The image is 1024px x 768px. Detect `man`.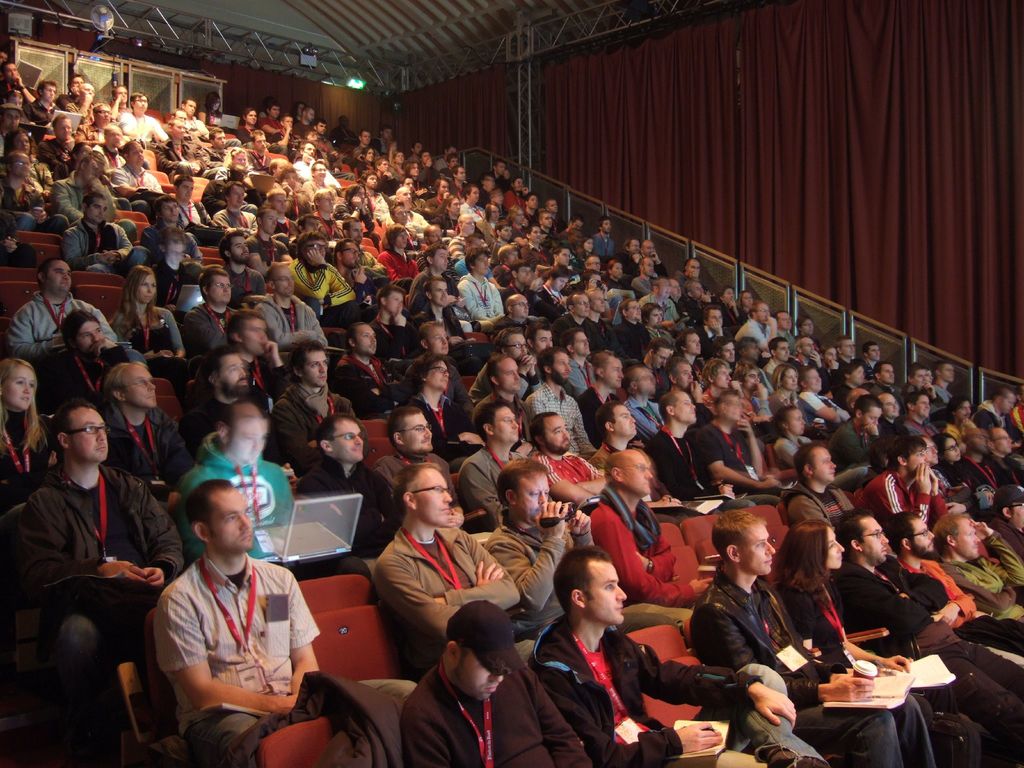
Detection: (541, 214, 553, 226).
